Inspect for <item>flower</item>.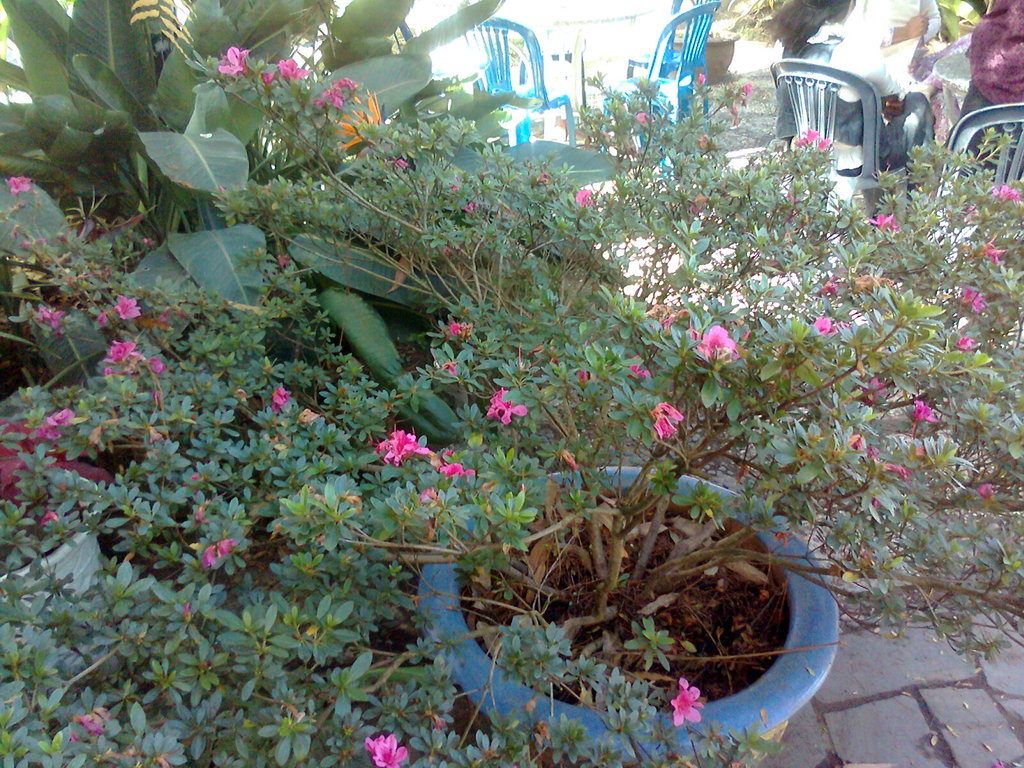
Inspection: crop(439, 463, 473, 485).
